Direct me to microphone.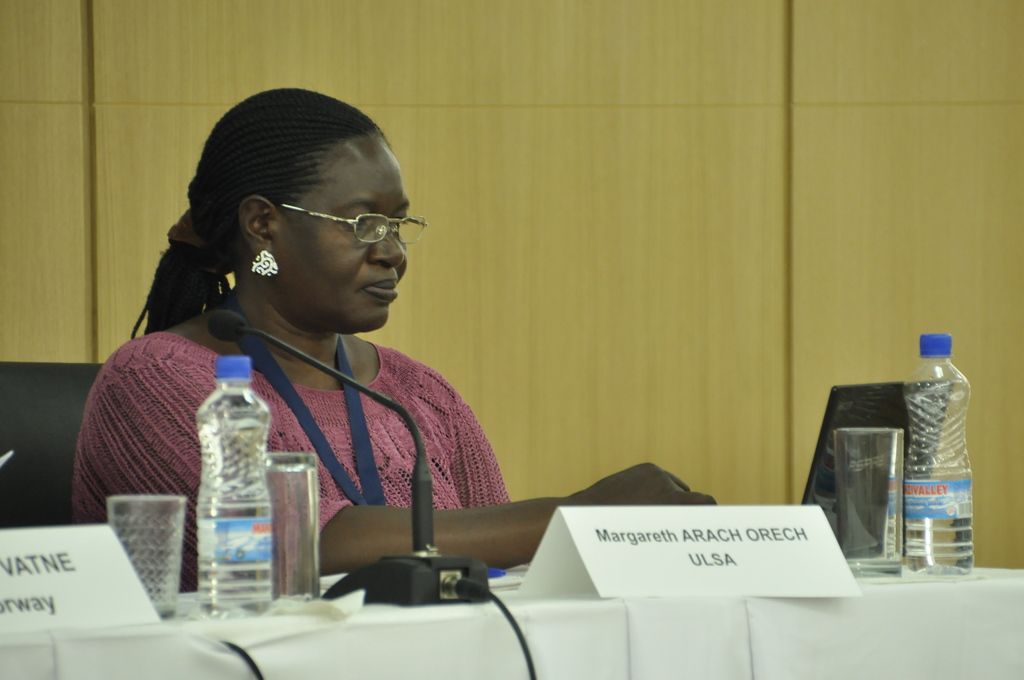
Direction: 196,299,435,480.
